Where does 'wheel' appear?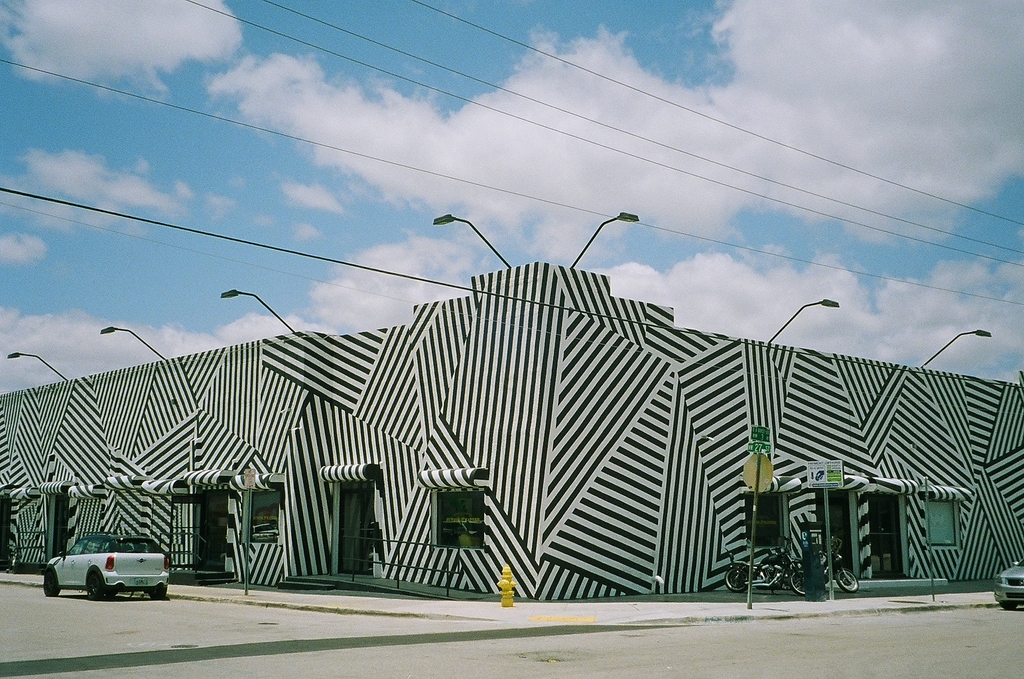
Appears at pyautogui.locateOnScreen(722, 562, 753, 591).
